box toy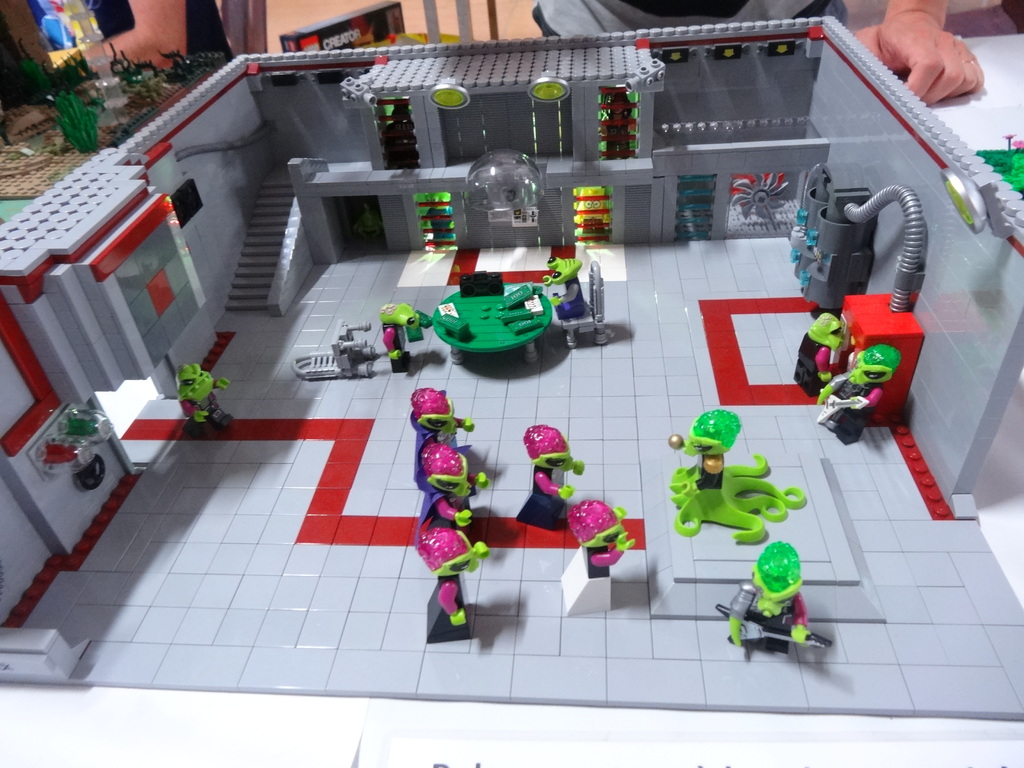
locate(515, 424, 584, 533)
